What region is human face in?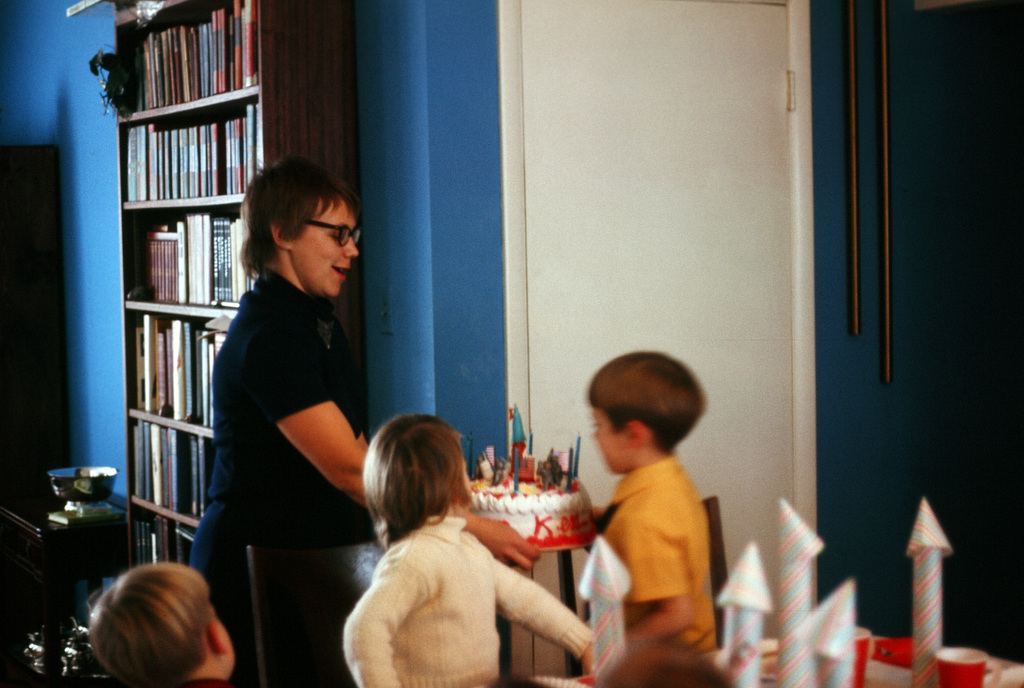
294/195/358/296.
